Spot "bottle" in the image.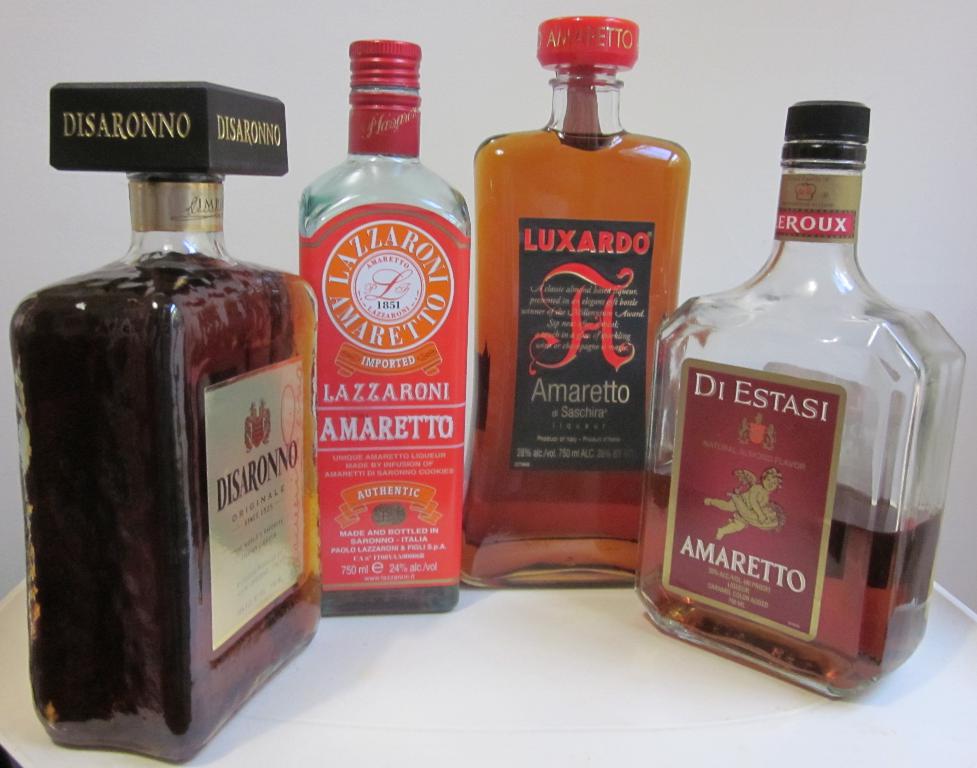
"bottle" found at <region>639, 101, 968, 693</region>.
